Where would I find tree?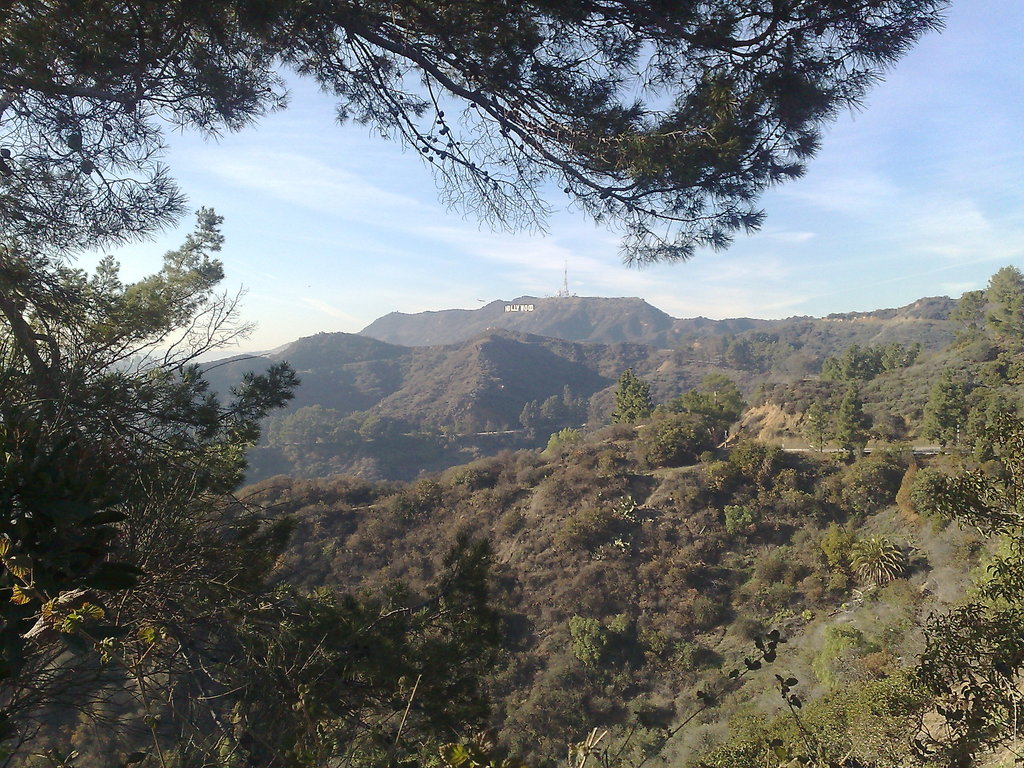
At [left=980, top=264, right=1023, bottom=337].
